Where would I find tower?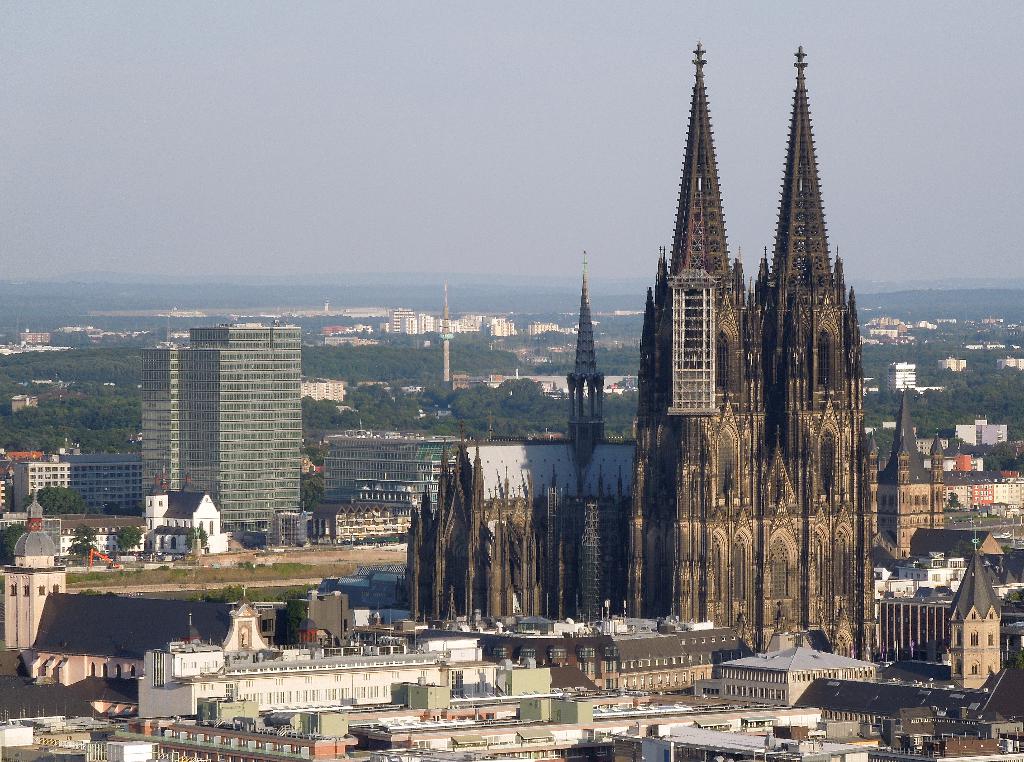
At select_region(617, 13, 835, 581).
